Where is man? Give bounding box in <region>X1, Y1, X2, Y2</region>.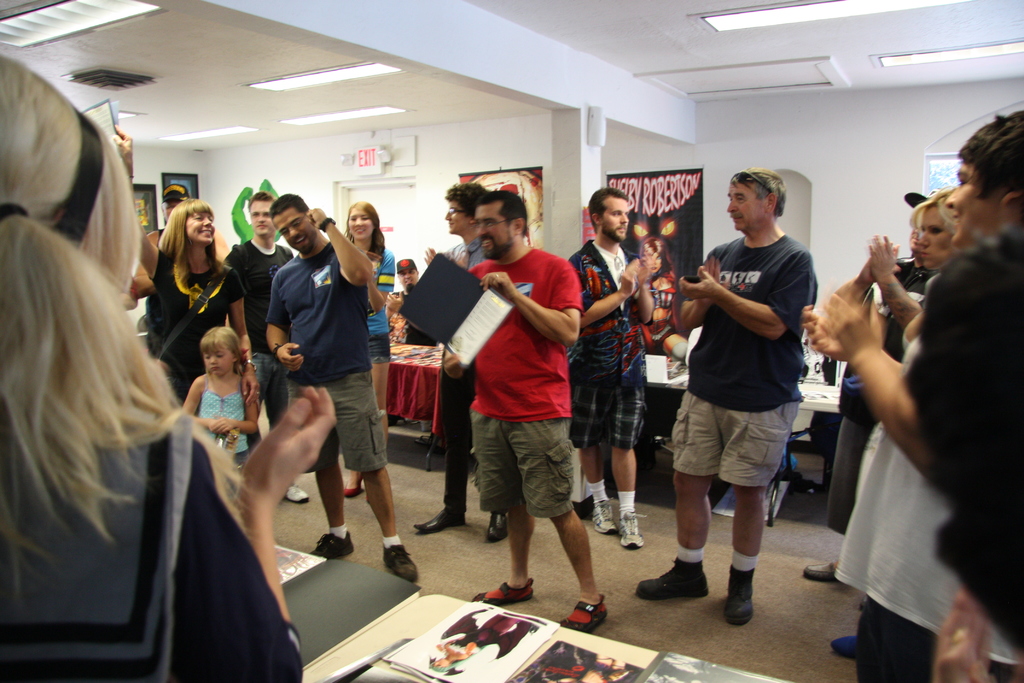
<region>458, 194, 596, 635</region>.
